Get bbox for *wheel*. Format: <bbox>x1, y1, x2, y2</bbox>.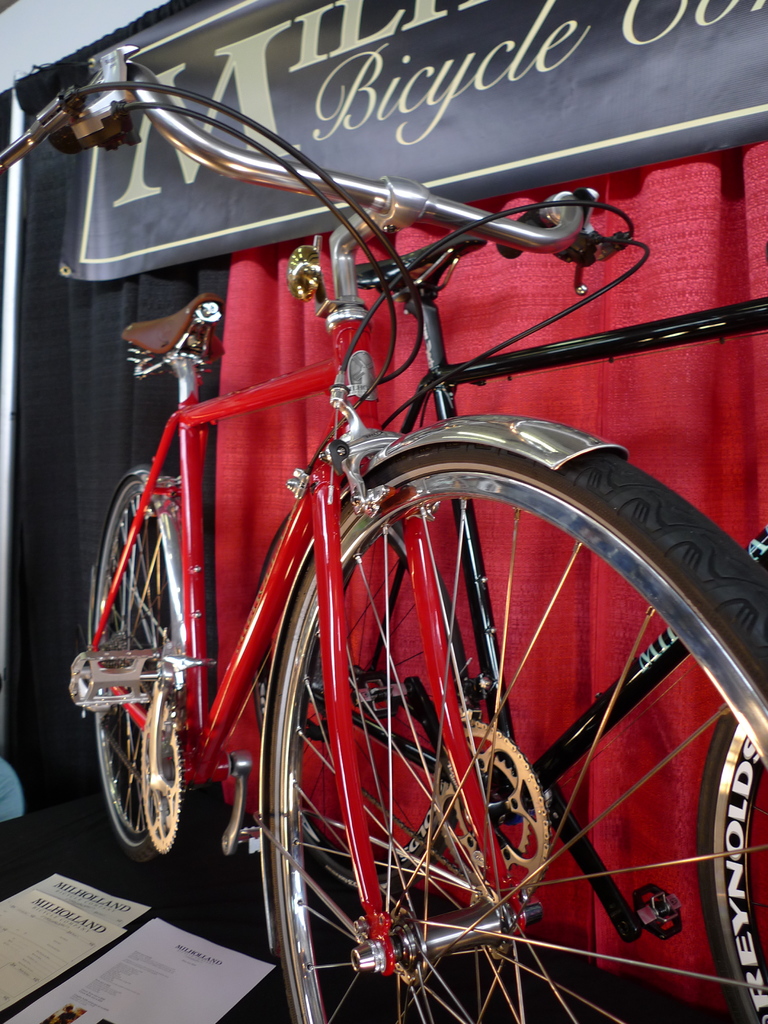
<bbox>694, 709, 767, 1023</bbox>.
